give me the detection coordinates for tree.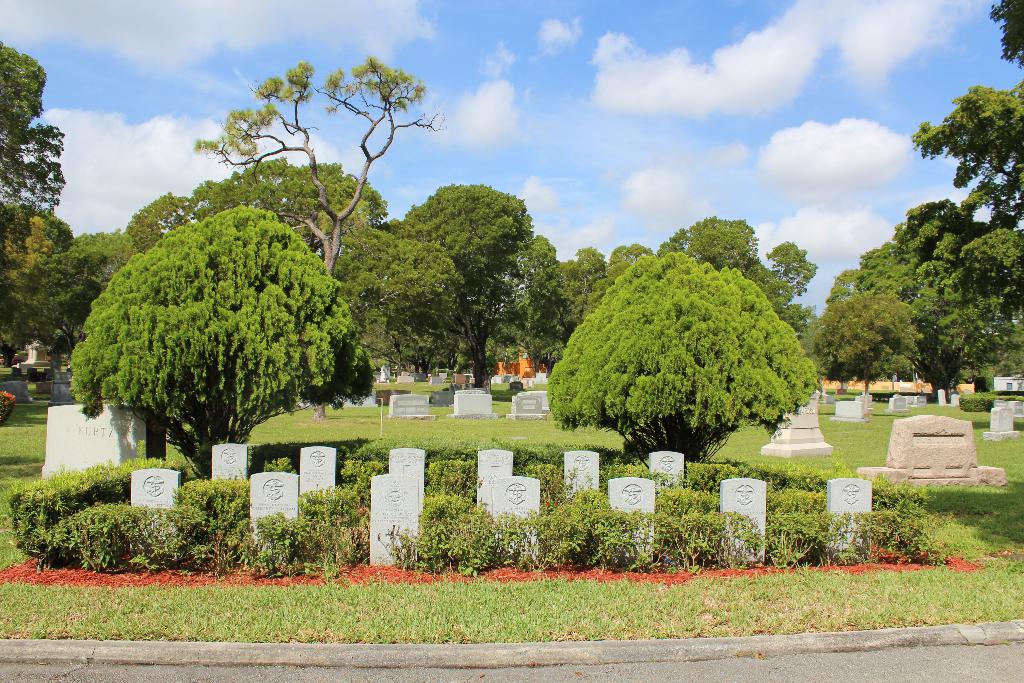
locate(545, 242, 817, 468).
